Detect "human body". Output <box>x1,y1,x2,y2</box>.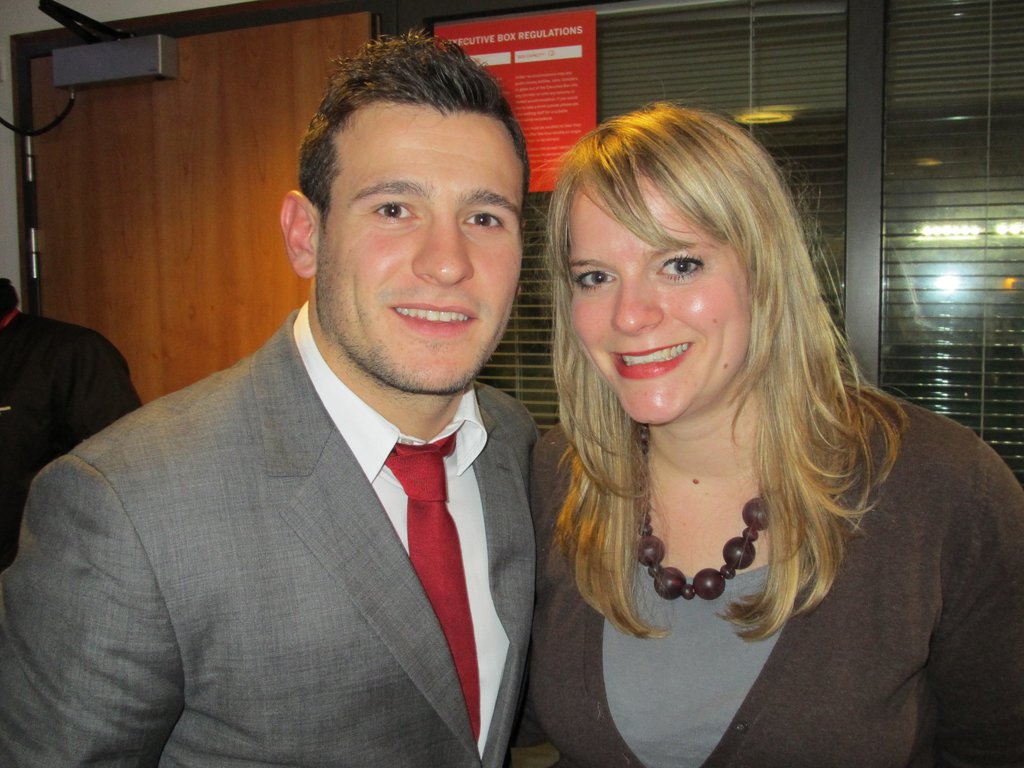
<box>520,105,1023,767</box>.
